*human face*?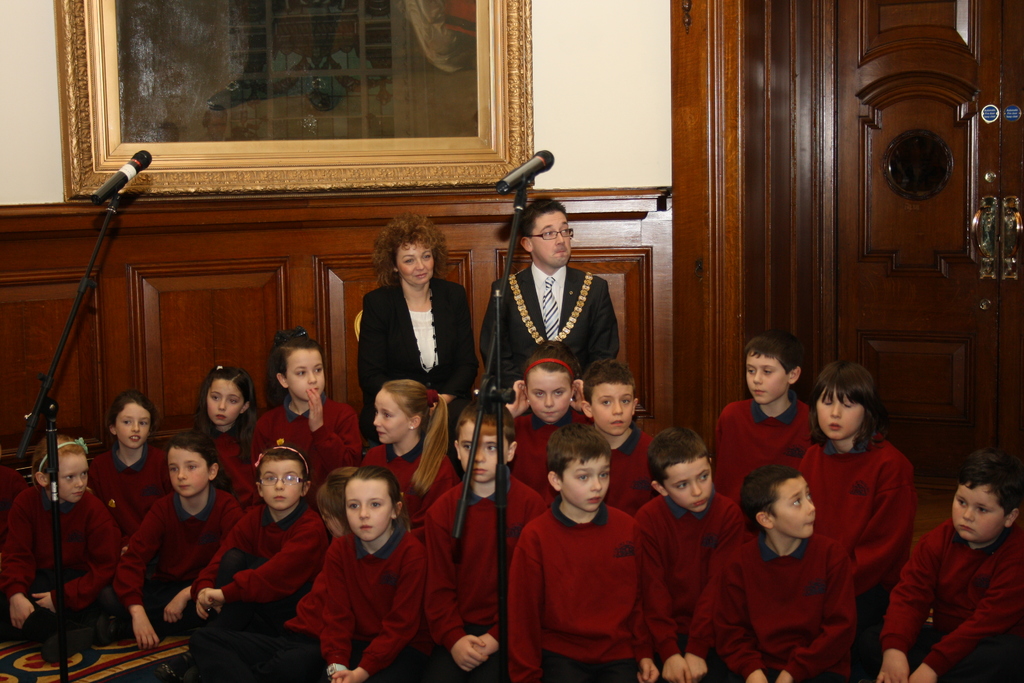
(820, 395, 860, 439)
